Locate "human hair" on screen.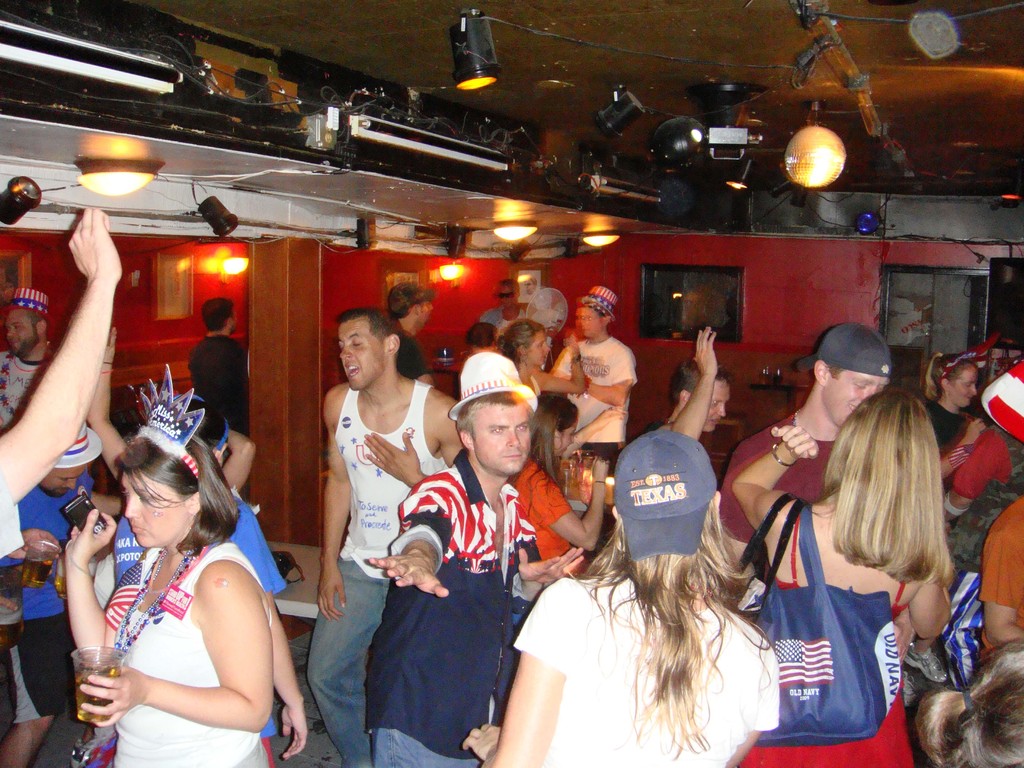
On screen at region(454, 388, 530, 439).
